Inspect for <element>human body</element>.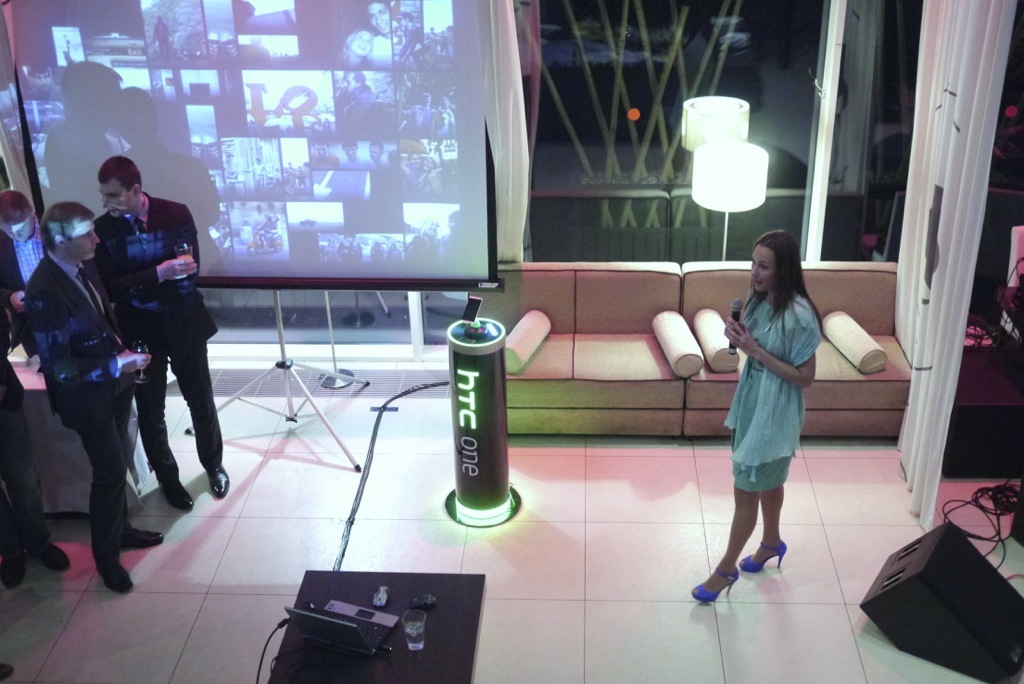
Inspection: region(121, 145, 235, 273).
